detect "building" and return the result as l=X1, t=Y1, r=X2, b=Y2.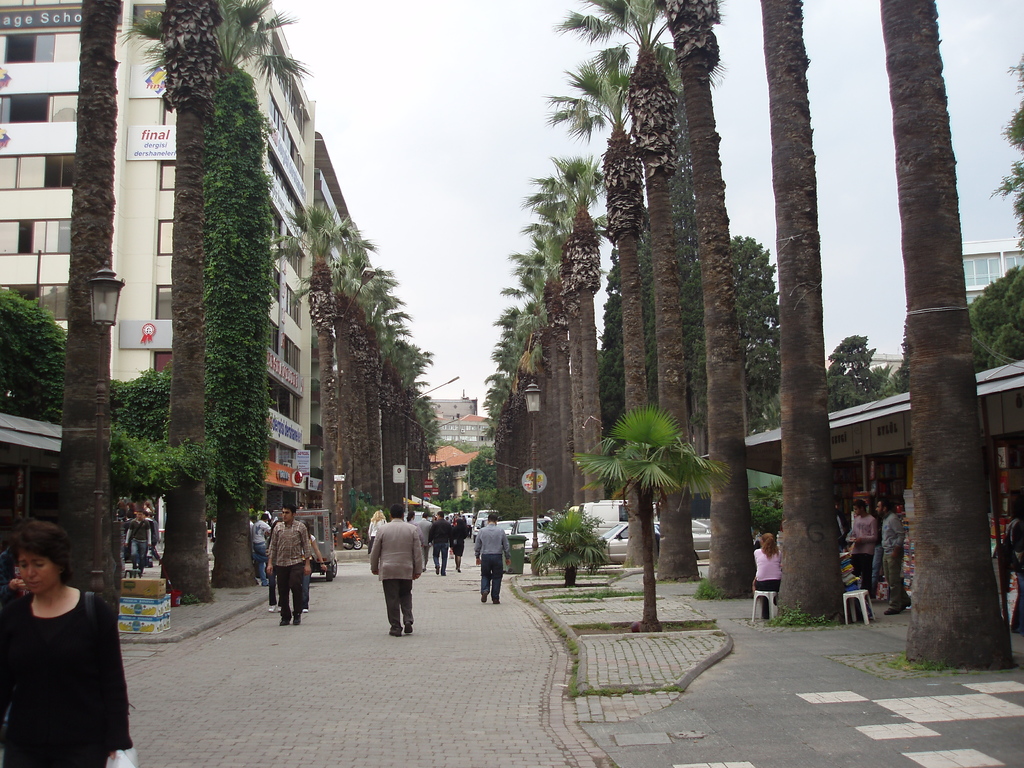
l=958, t=240, r=1023, b=303.
